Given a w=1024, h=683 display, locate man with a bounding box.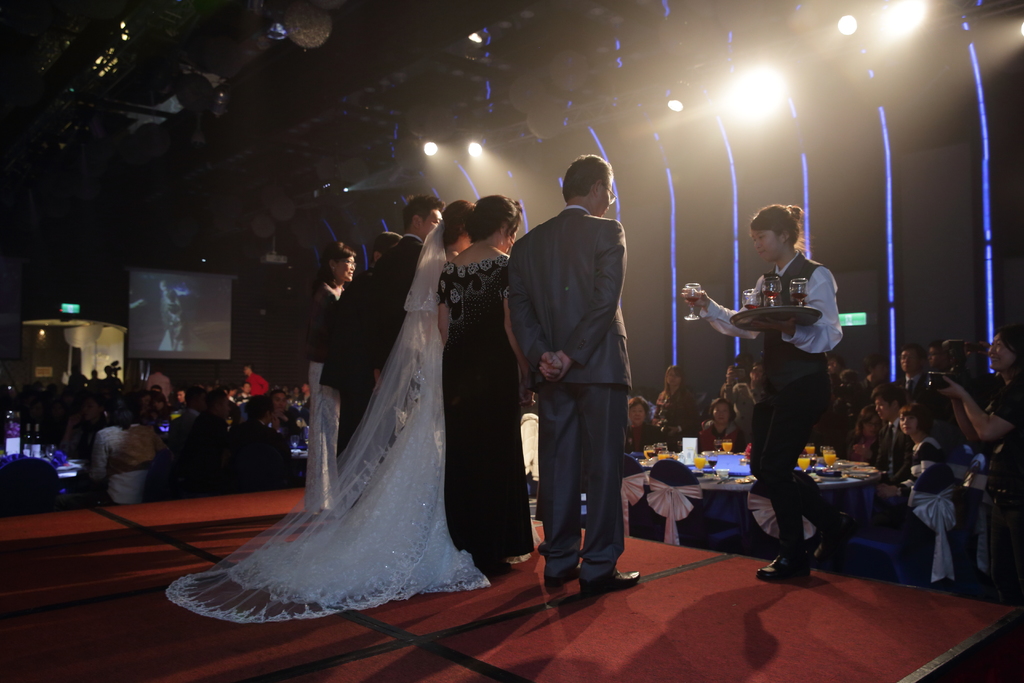
Located: left=513, top=147, right=648, bottom=631.
